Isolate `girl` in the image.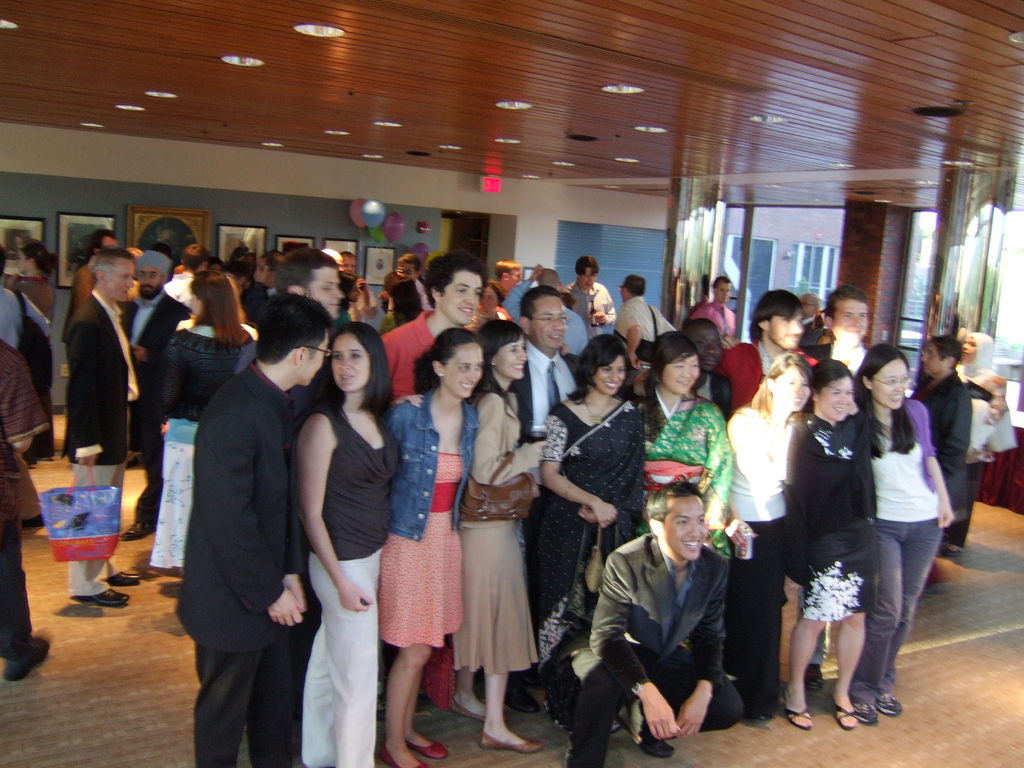
Isolated region: crop(852, 347, 952, 723).
